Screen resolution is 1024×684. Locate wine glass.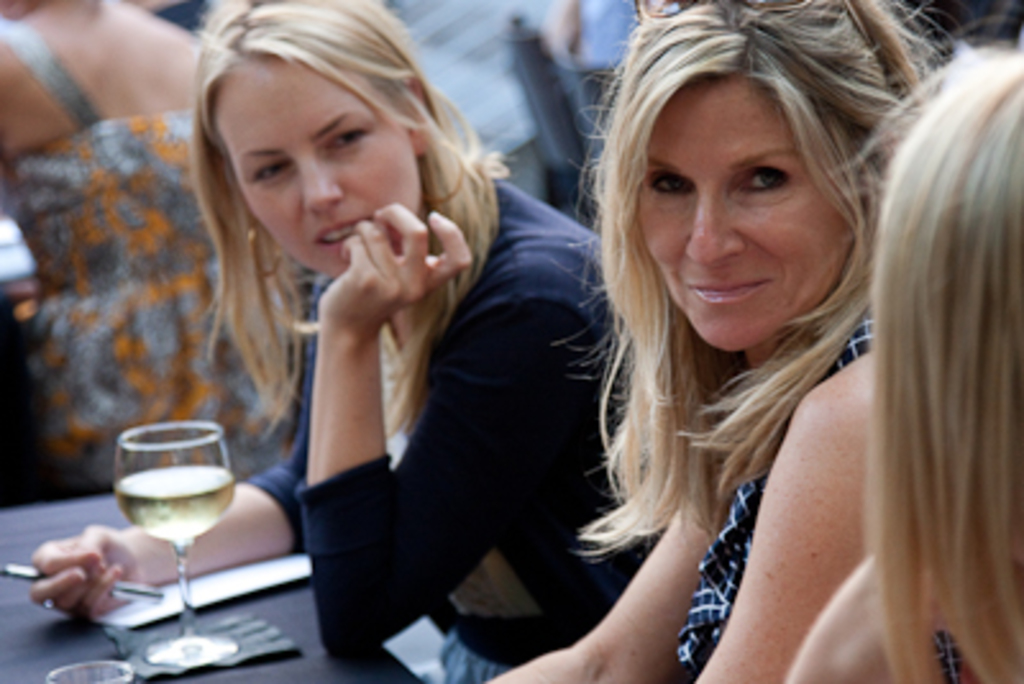
locate(120, 423, 228, 664).
